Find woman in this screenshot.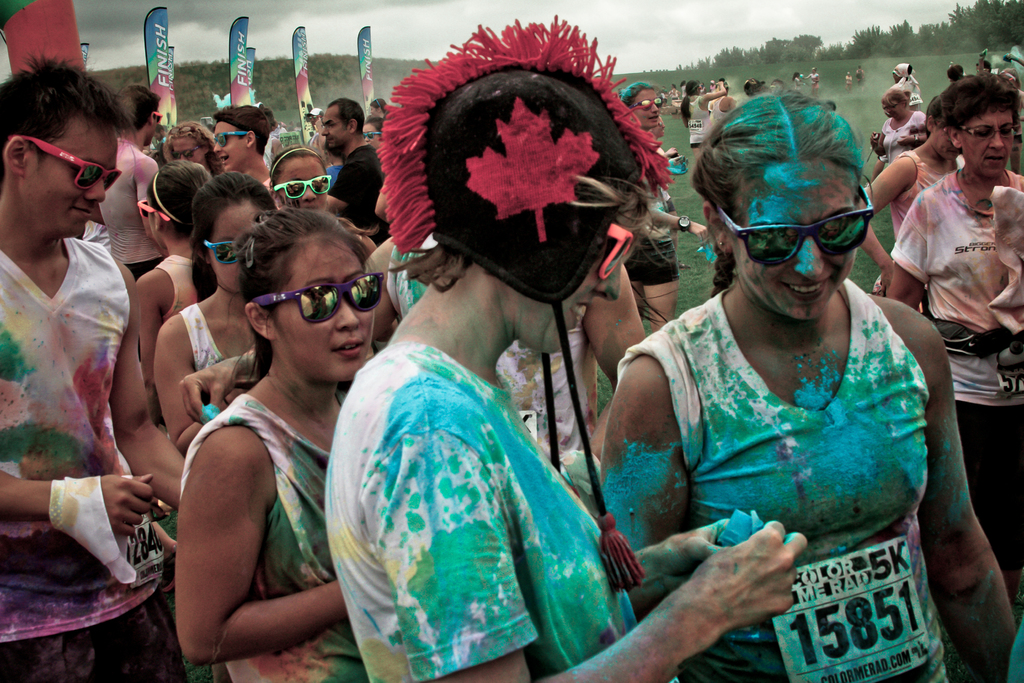
The bounding box for woman is x1=599 y1=90 x2=1020 y2=682.
